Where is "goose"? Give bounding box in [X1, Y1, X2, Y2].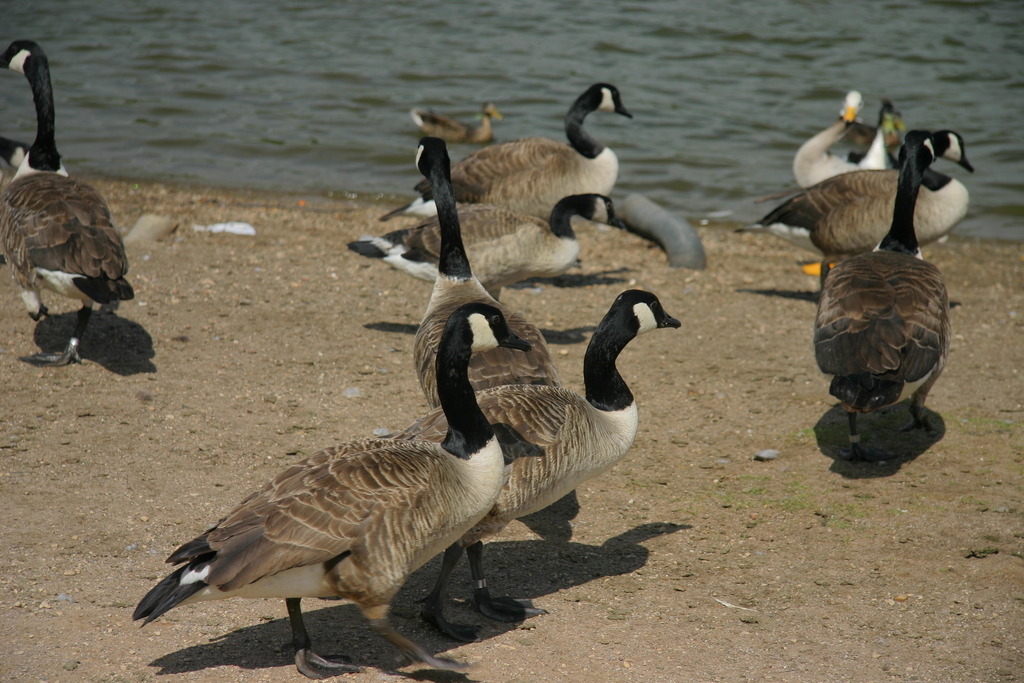
[413, 133, 557, 406].
